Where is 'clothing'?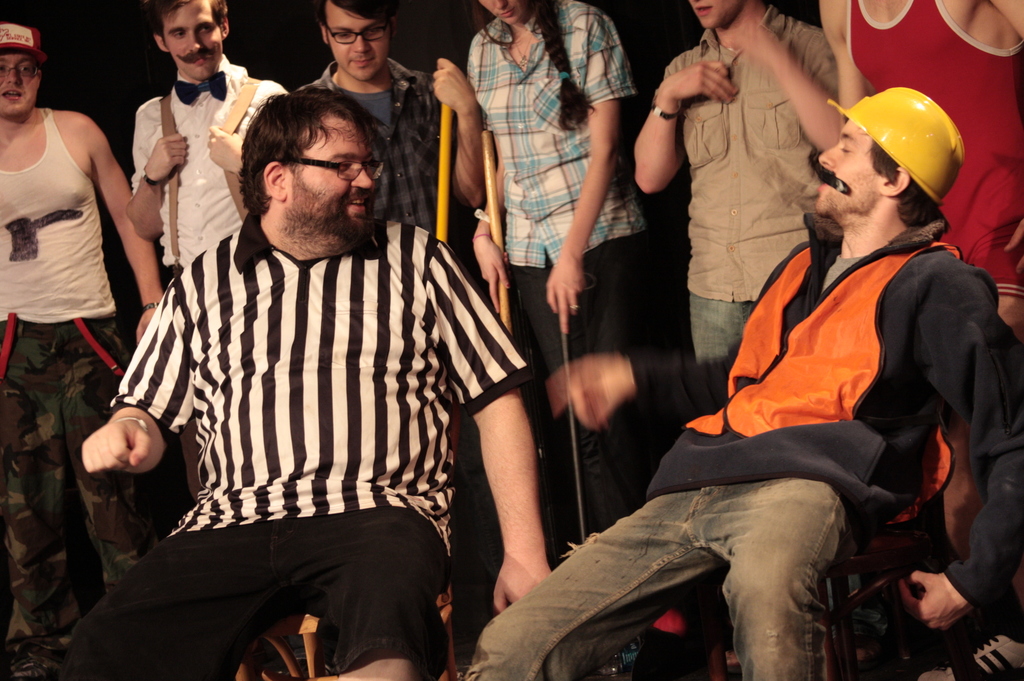
(left=477, top=479, right=856, bottom=680).
